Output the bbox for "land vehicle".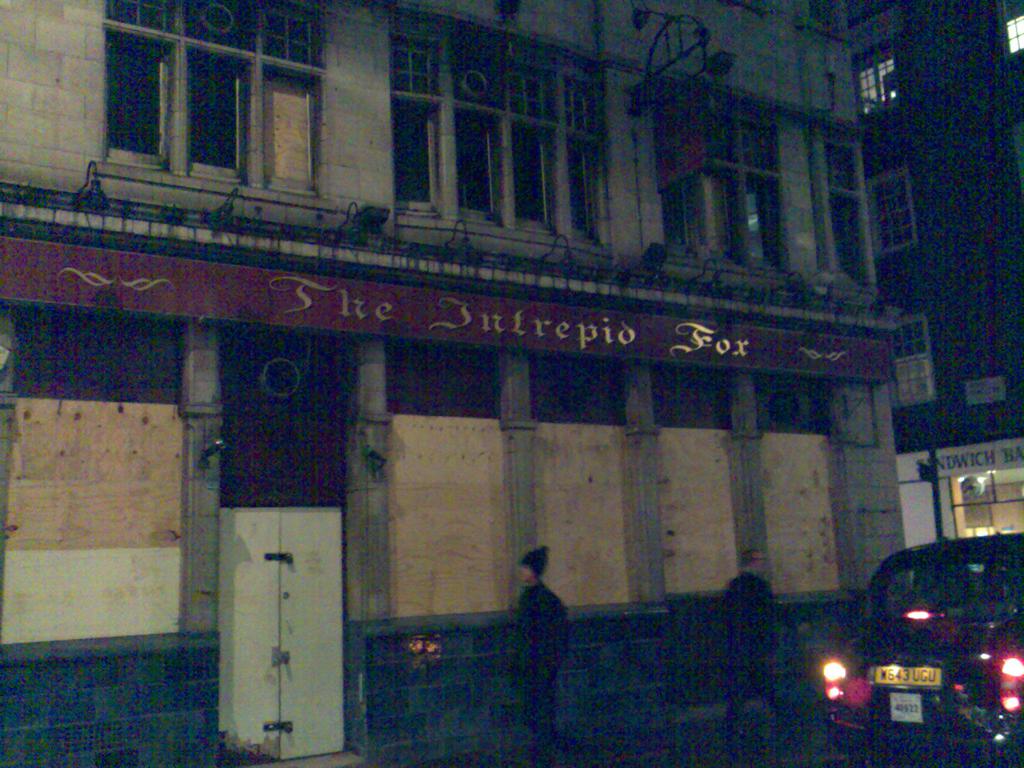
800,531,1016,767.
